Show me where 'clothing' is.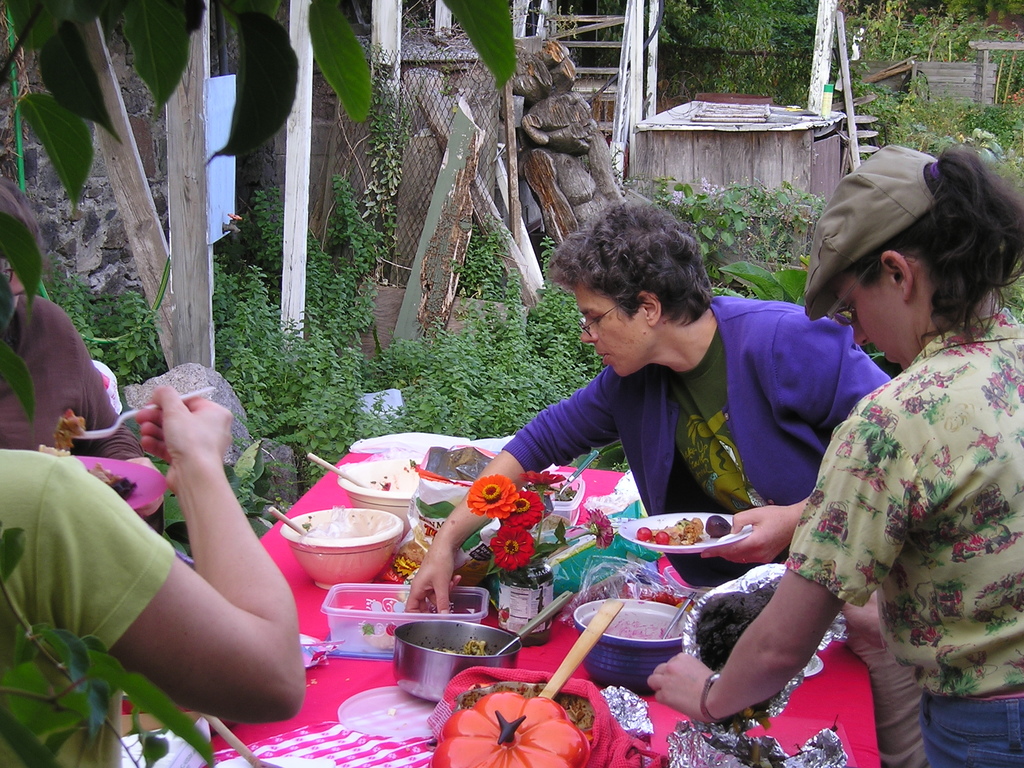
'clothing' is at BBox(508, 287, 896, 516).
